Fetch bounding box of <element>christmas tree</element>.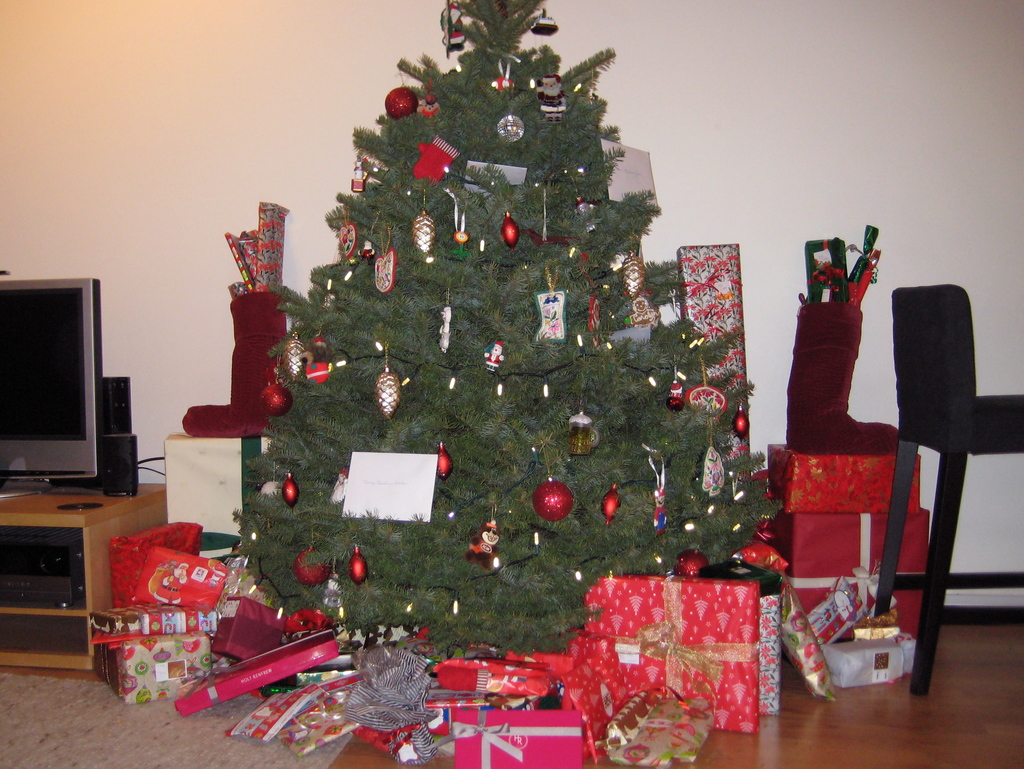
Bbox: [232, 0, 790, 684].
